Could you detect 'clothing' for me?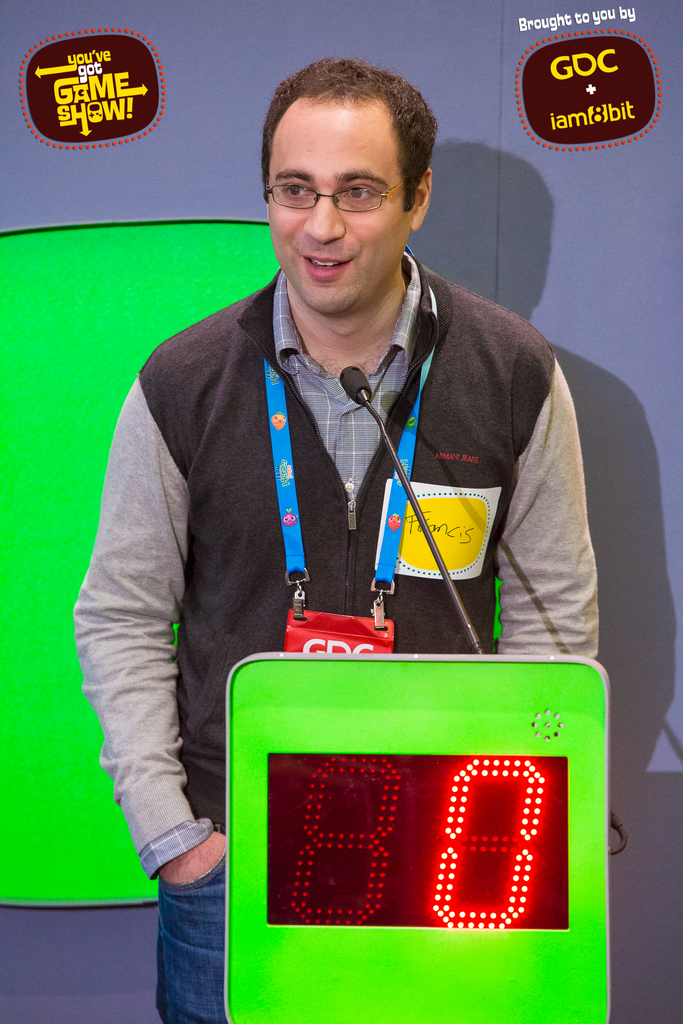
Detection result: {"x1": 124, "y1": 244, "x2": 597, "y2": 944}.
